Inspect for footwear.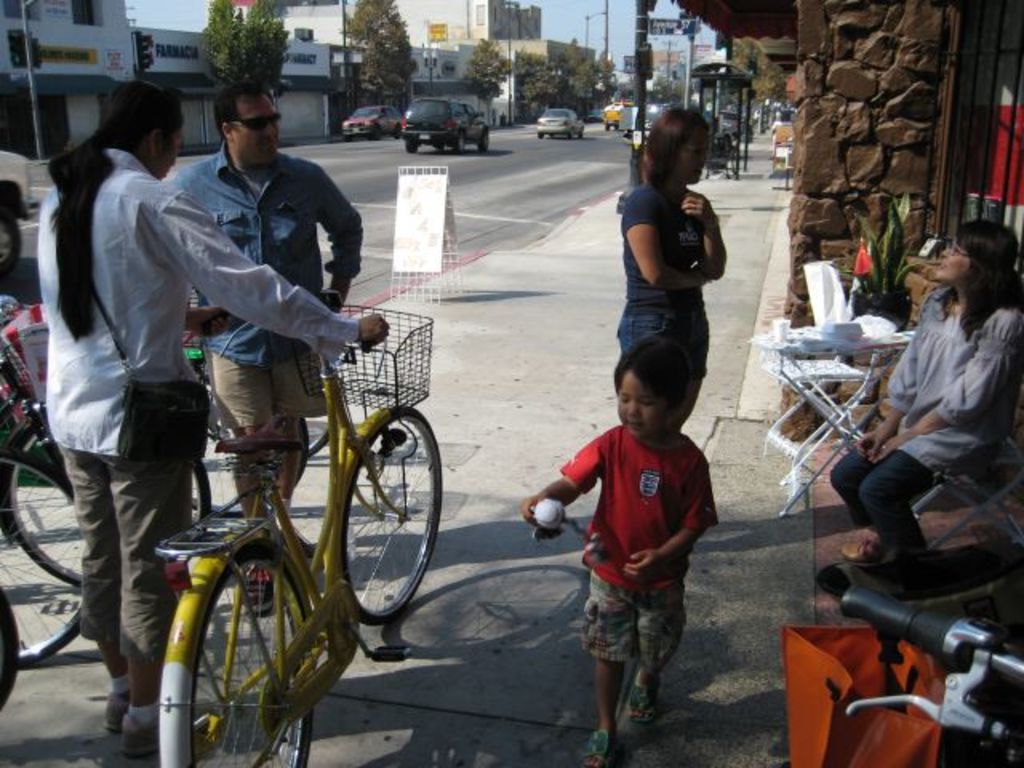
Inspection: [x1=117, y1=698, x2=211, y2=757].
